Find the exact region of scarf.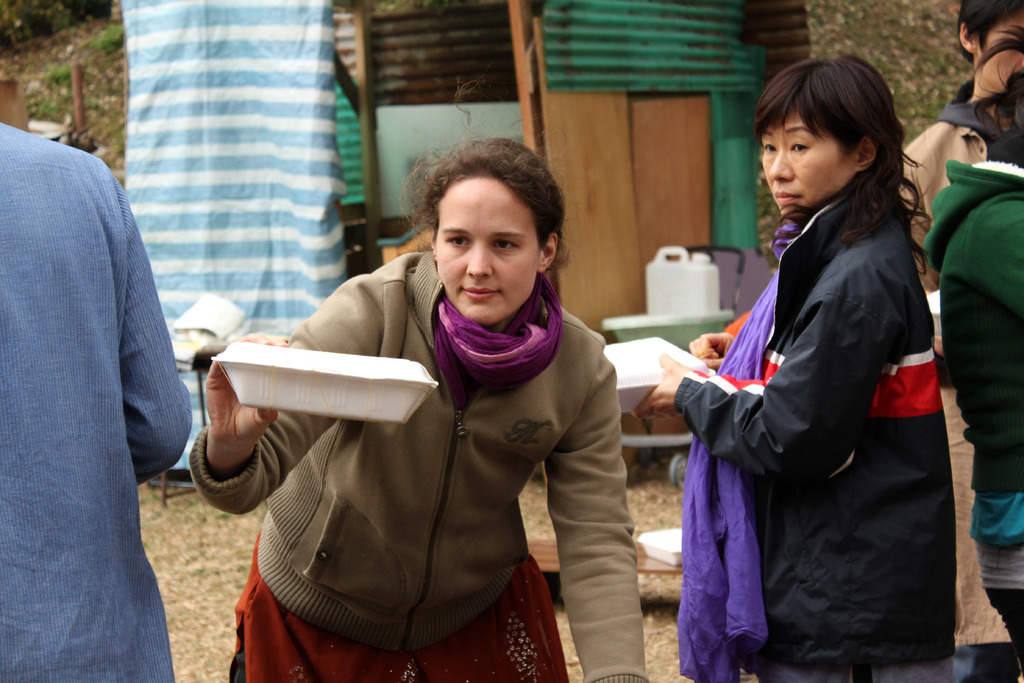
Exact region: box=[428, 272, 561, 400].
